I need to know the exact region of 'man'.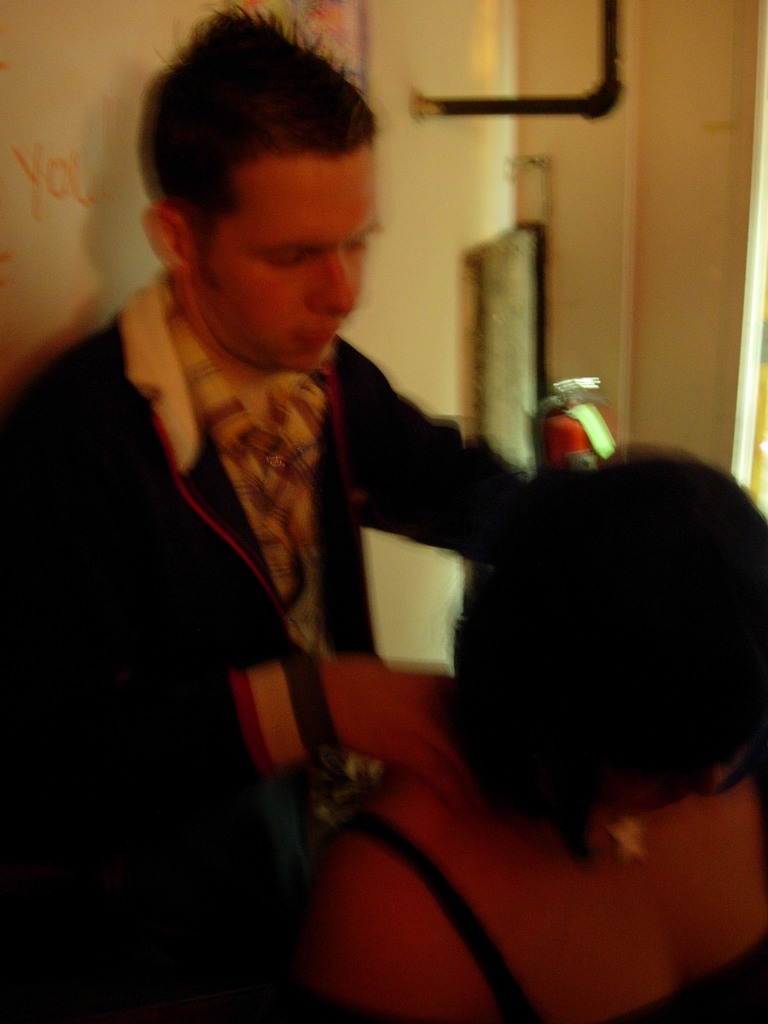
Region: bbox=[0, 0, 548, 1023].
